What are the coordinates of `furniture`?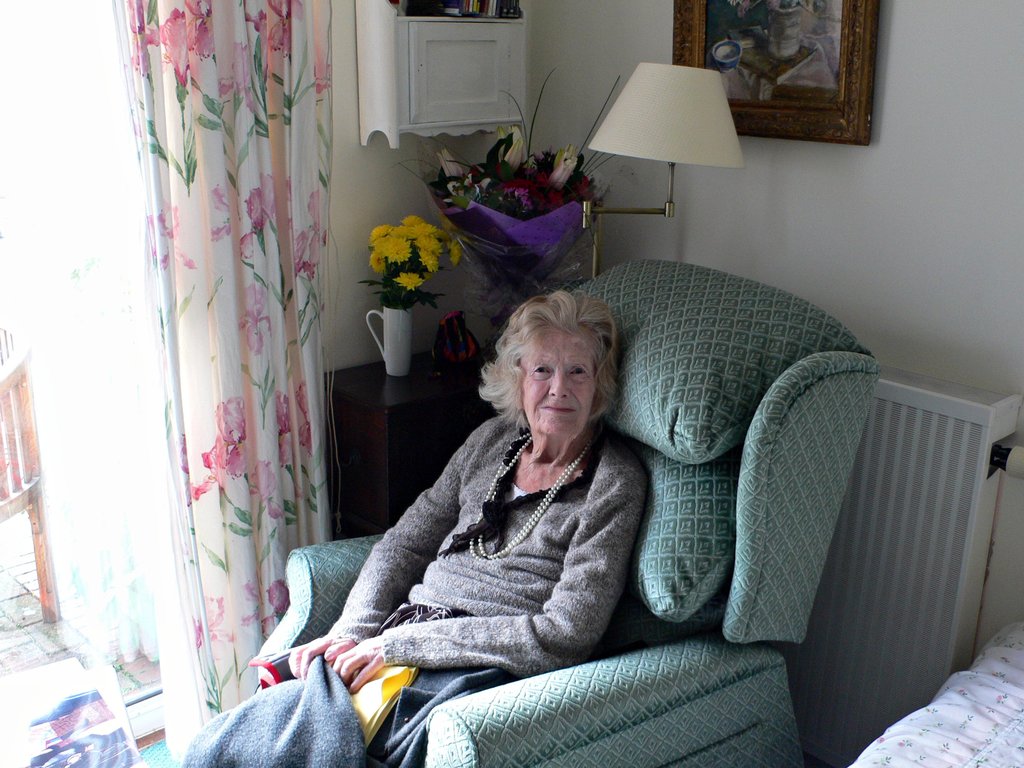
detection(253, 257, 877, 767).
